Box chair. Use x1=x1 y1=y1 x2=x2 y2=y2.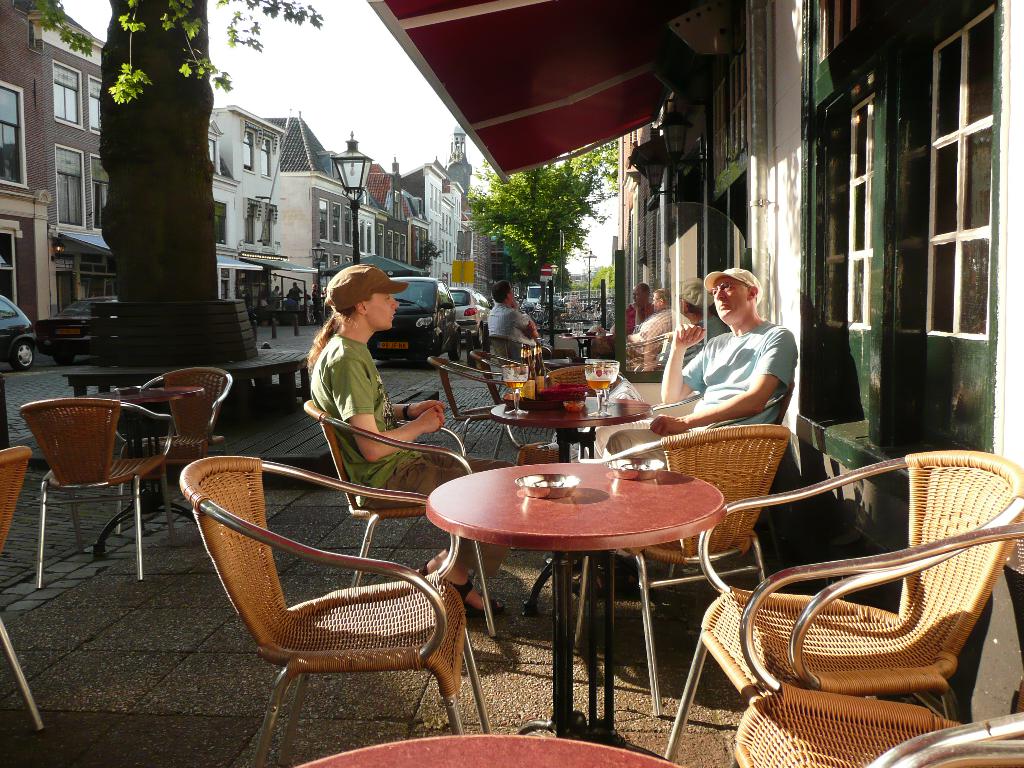
x1=661 y1=450 x2=1023 y2=767.
